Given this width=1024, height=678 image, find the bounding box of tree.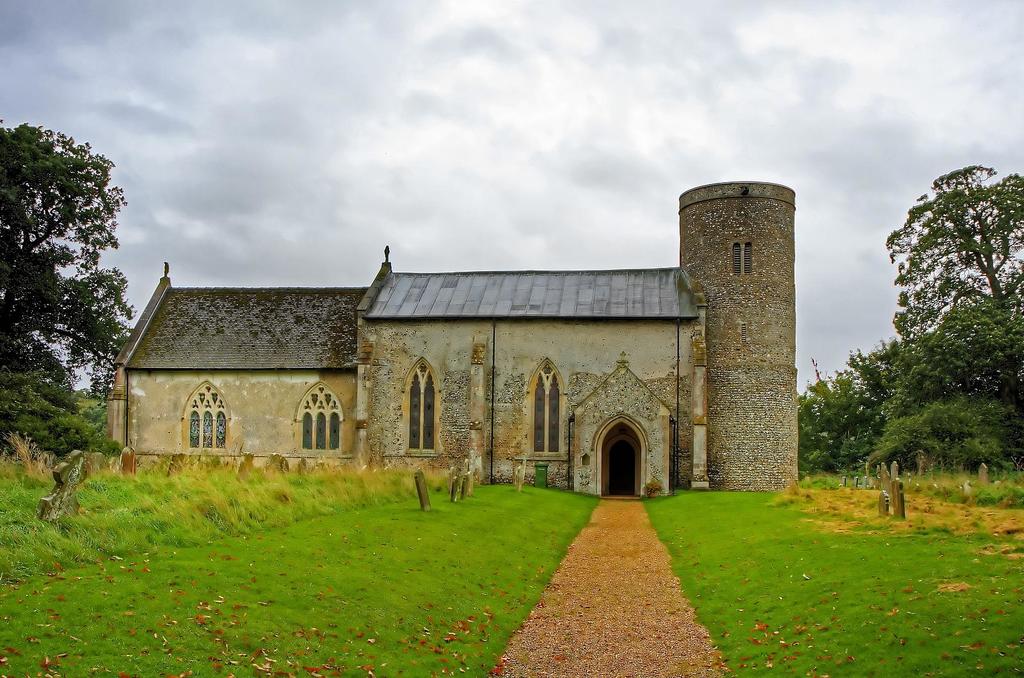
[left=0, top=349, right=122, bottom=459].
